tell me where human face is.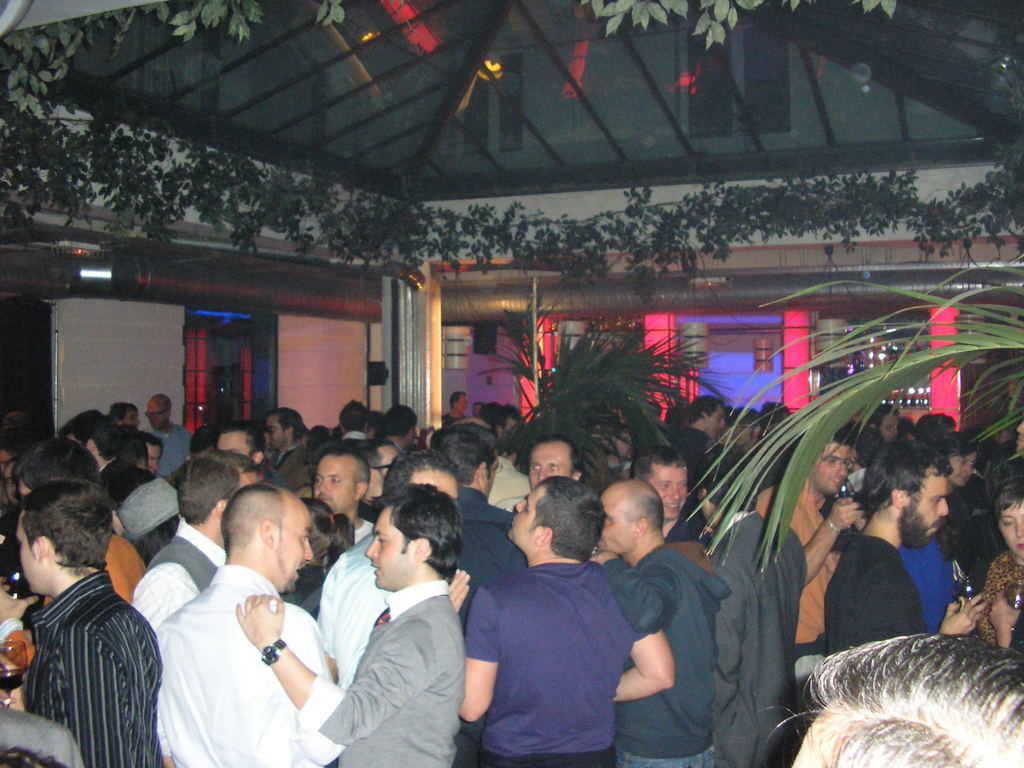
human face is at [left=364, top=502, right=408, bottom=589].
